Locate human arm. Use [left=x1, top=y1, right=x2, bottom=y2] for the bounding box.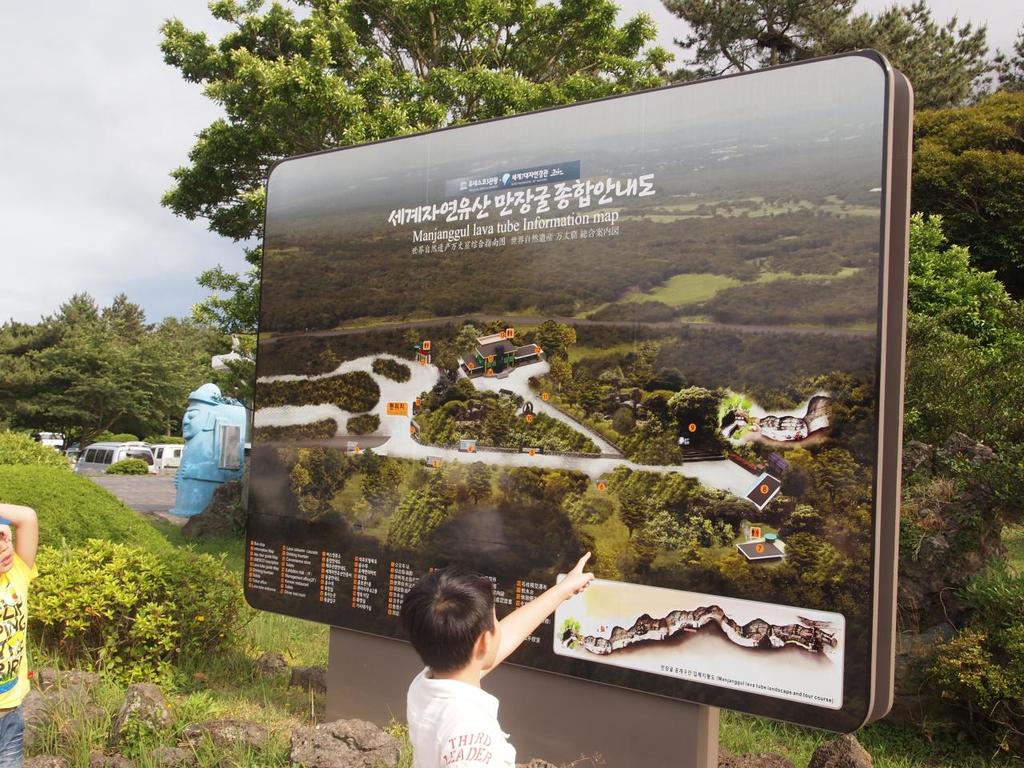
[left=487, top=594, right=590, bottom=690].
